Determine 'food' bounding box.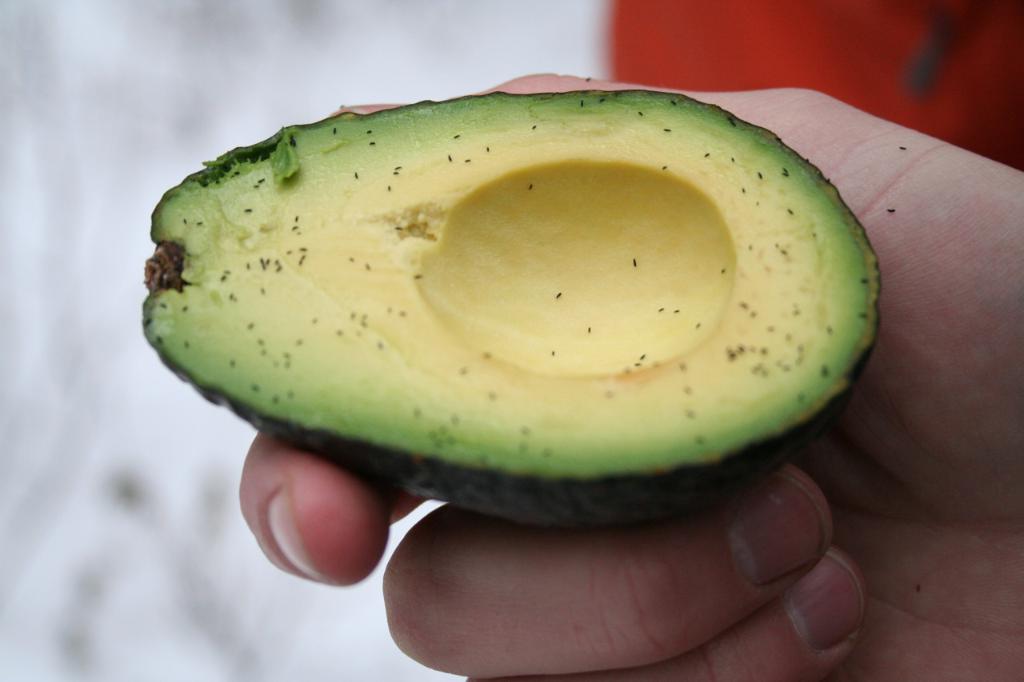
Determined: box=[158, 84, 903, 516].
